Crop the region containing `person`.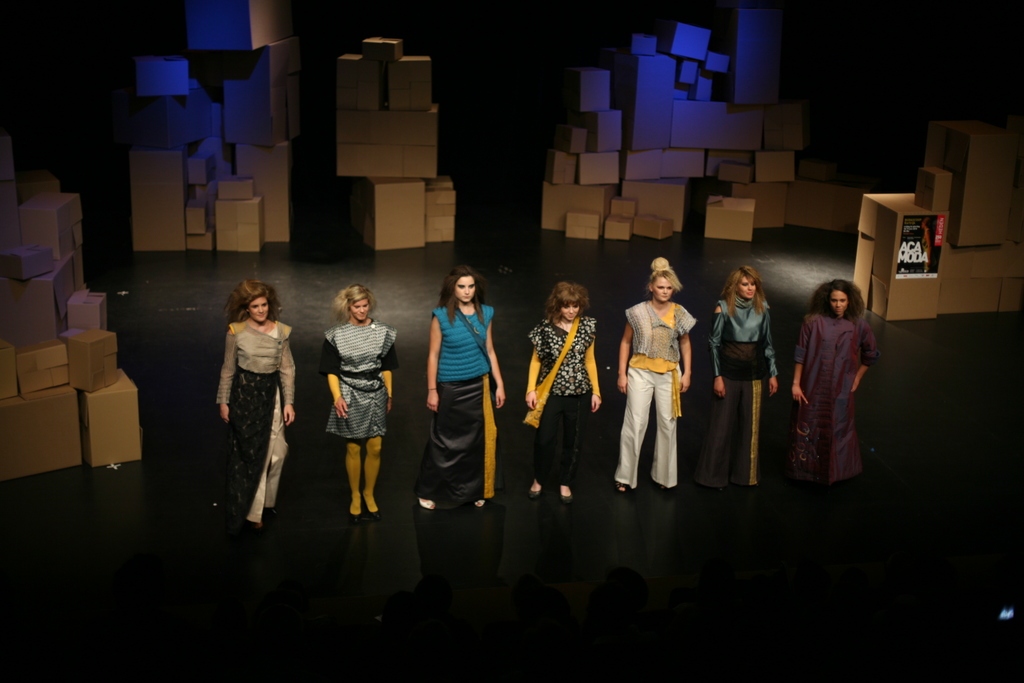
Crop region: <bbox>917, 215, 930, 273</bbox>.
